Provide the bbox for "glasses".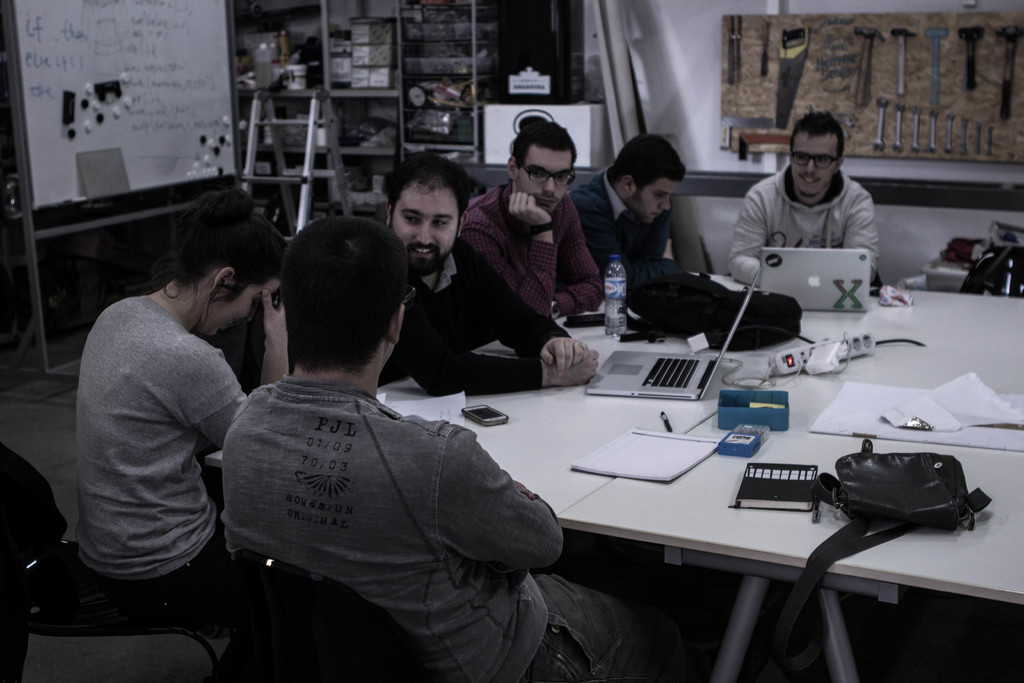
crop(793, 155, 838, 174).
